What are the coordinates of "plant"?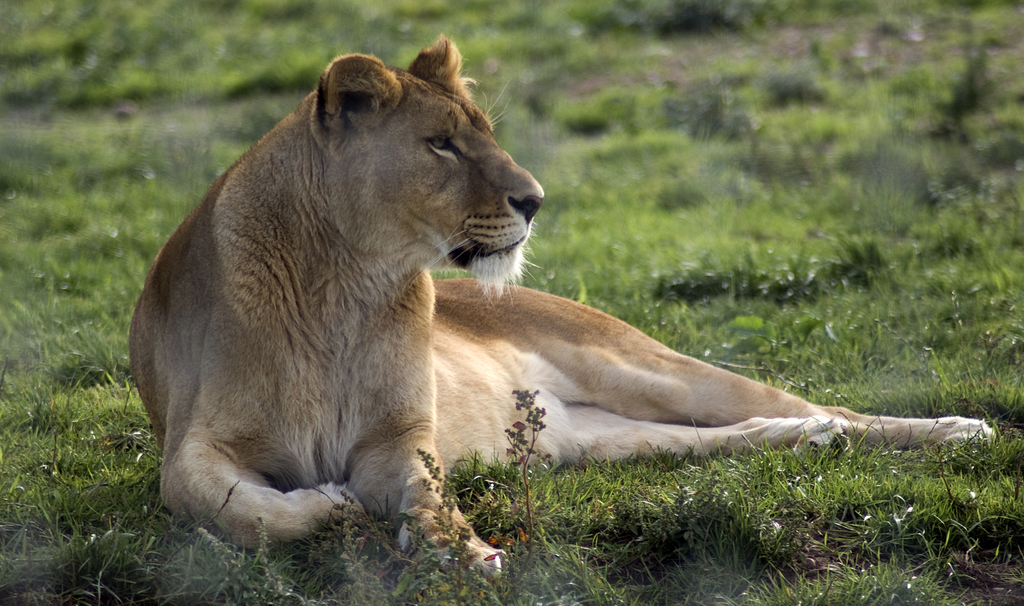
<region>504, 388, 545, 536</region>.
